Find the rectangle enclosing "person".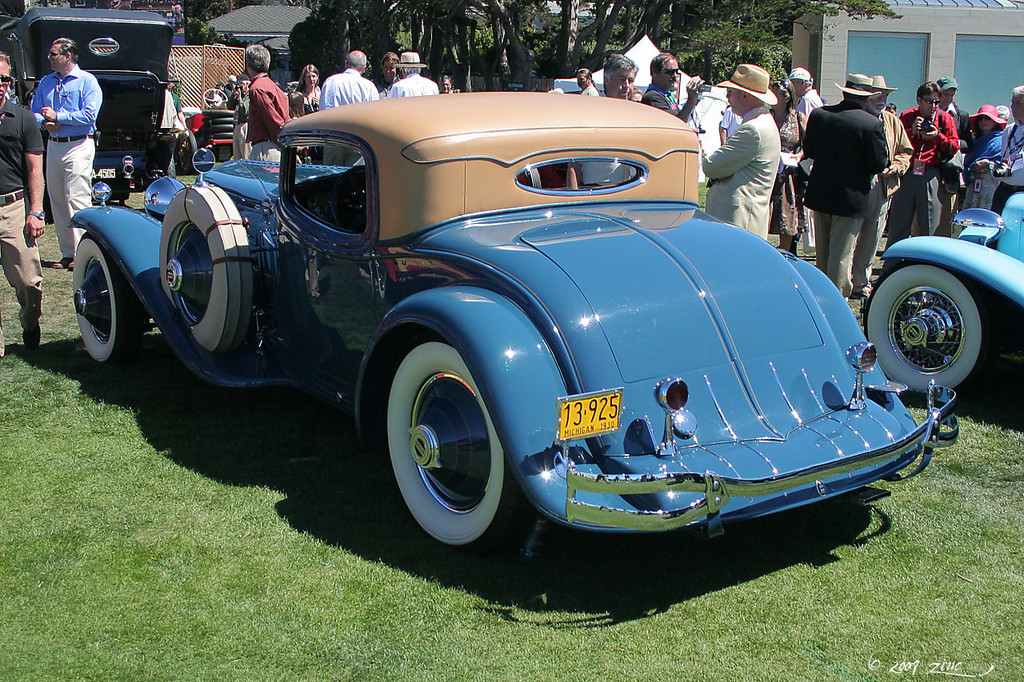
detection(570, 70, 601, 96).
